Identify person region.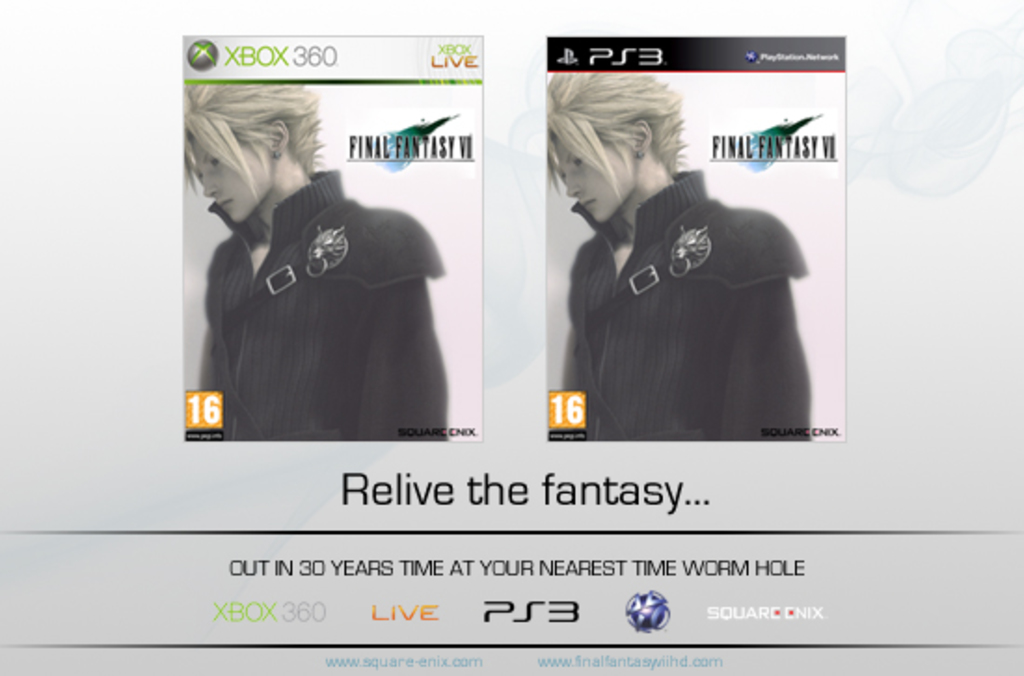
Region: BBox(559, 71, 829, 482).
